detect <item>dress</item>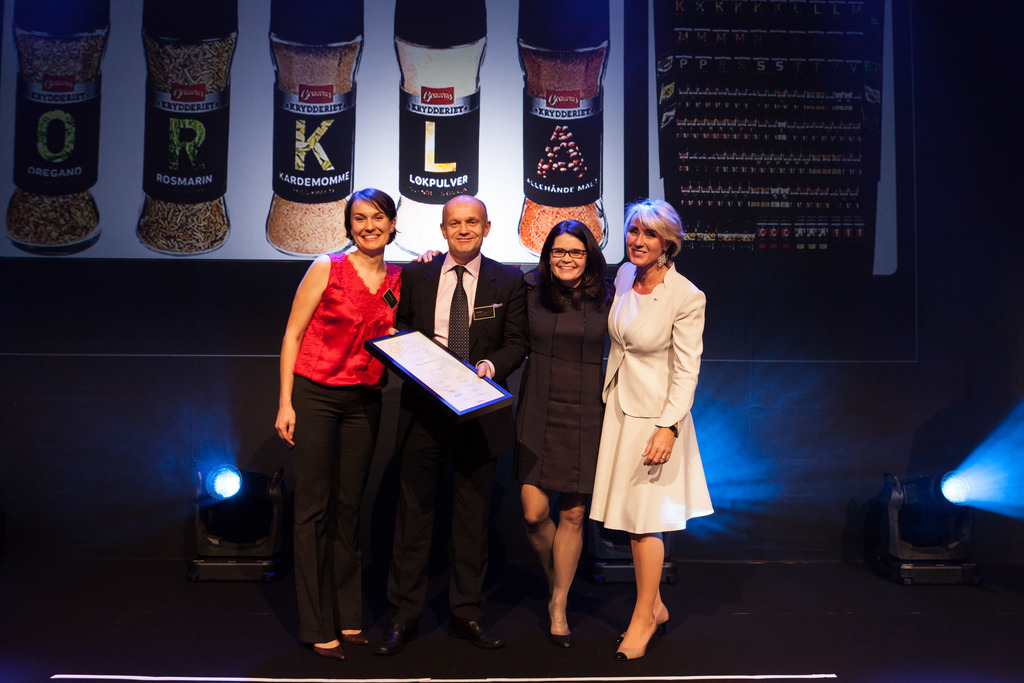
[508, 258, 604, 500]
